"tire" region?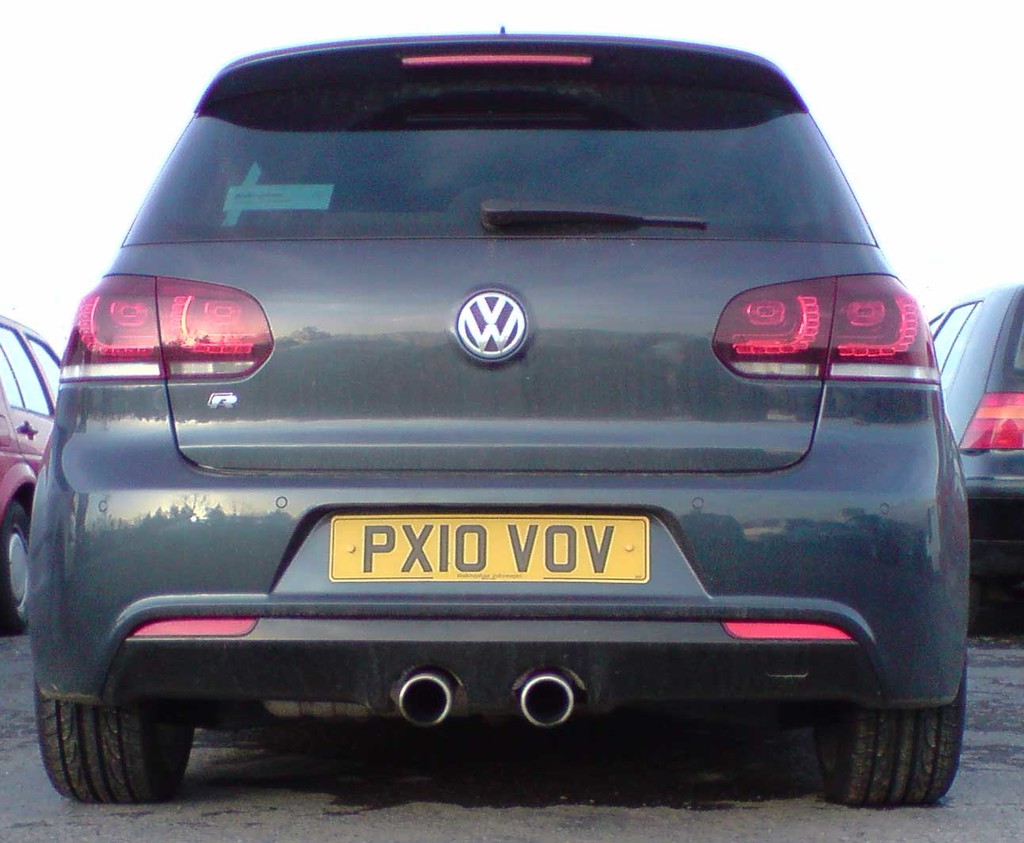
bbox(0, 507, 34, 635)
